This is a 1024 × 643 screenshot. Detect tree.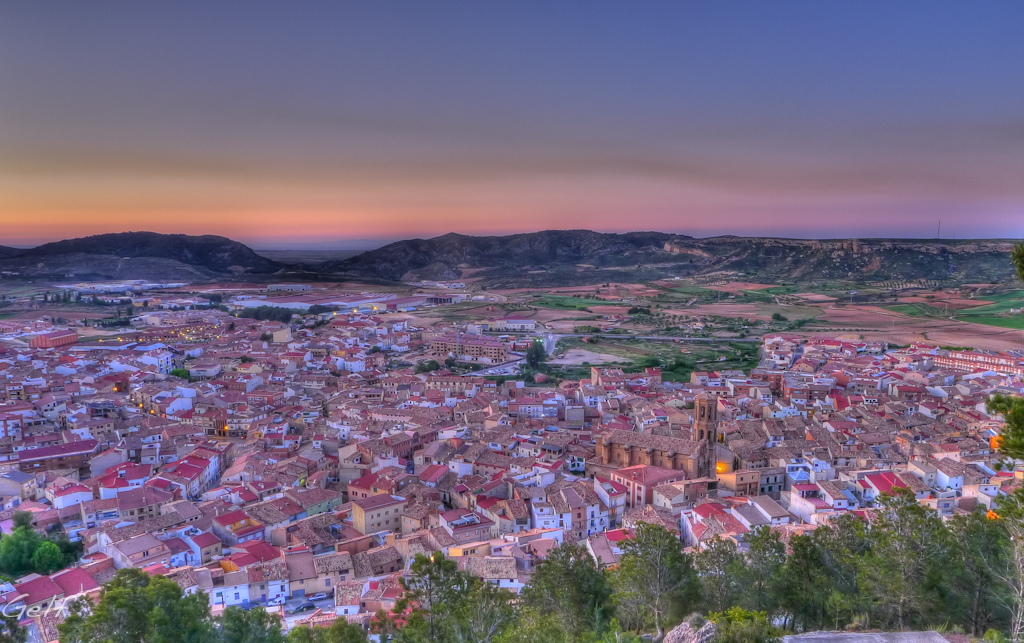
408/545/512/642.
